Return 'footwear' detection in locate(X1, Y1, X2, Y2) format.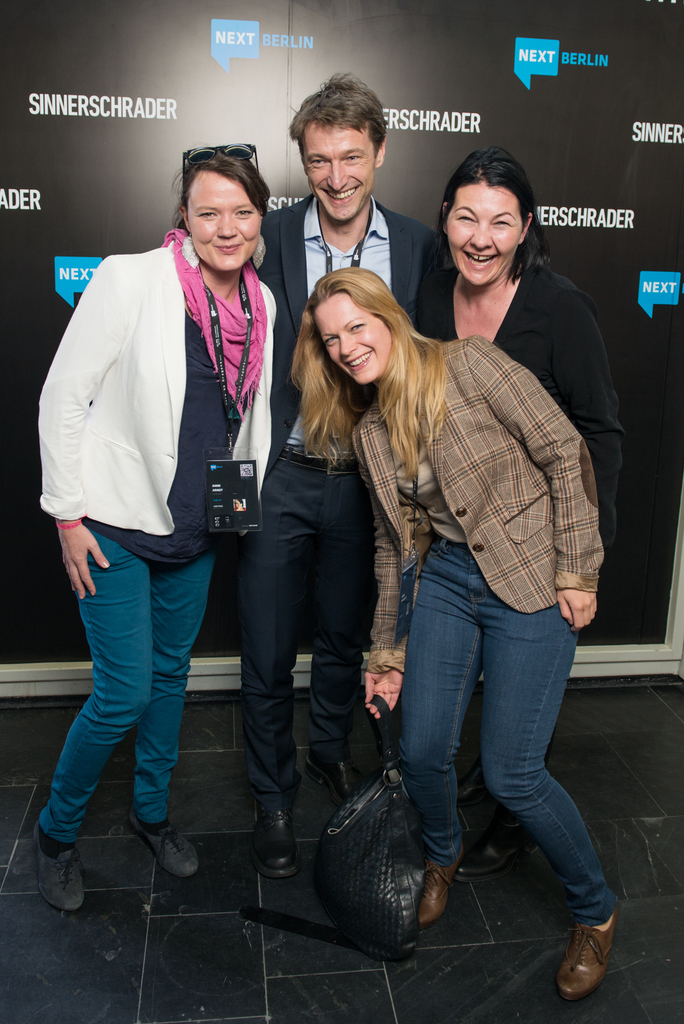
locate(251, 806, 298, 882).
